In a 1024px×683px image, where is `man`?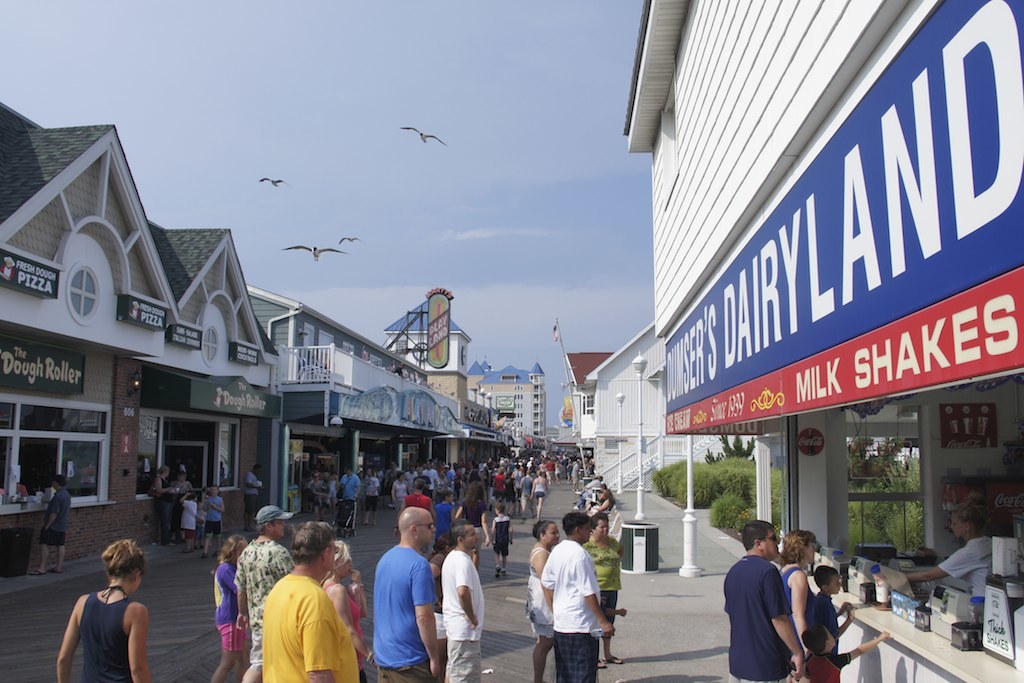
box(421, 460, 439, 497).
